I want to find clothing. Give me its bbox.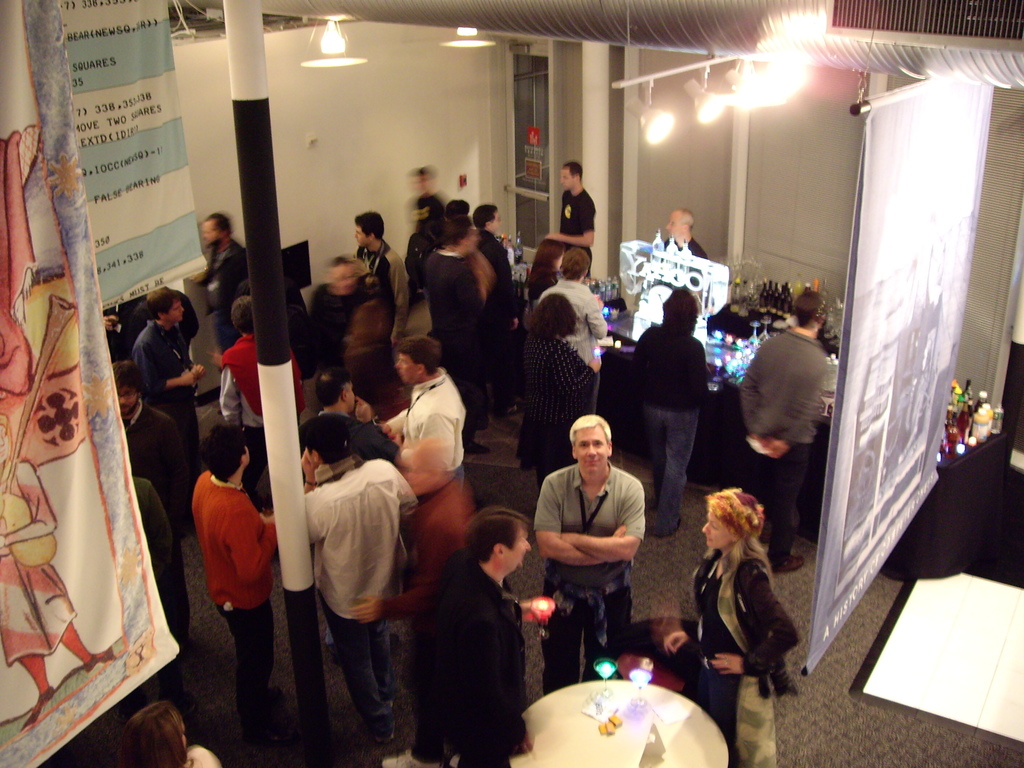
{"x1": 219, "y1": 335, "x2": 264, "y2": 426}.
